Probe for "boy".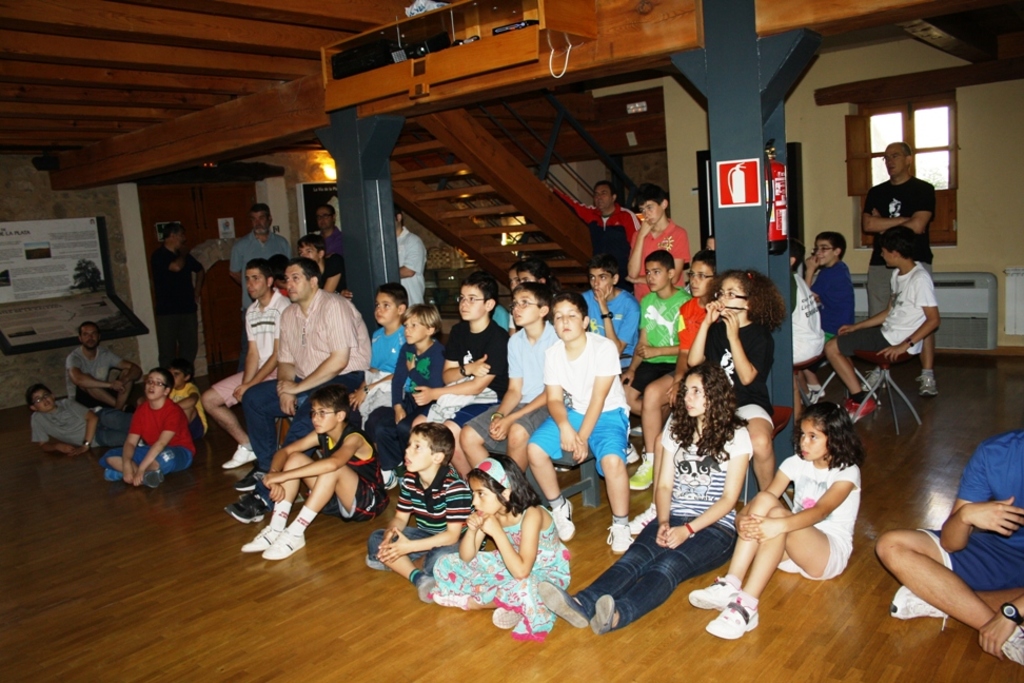
Probe result: left=238, top=388, right=400, bottom=564.
